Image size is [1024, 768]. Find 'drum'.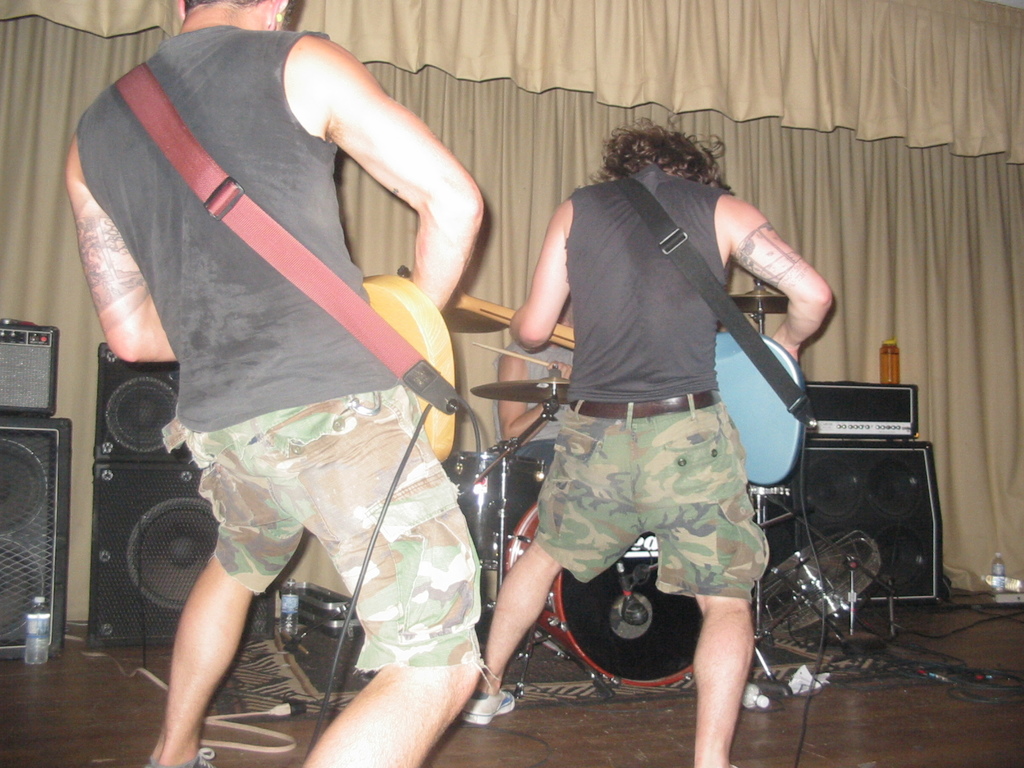
Rect(443, 451, 544, 567).
